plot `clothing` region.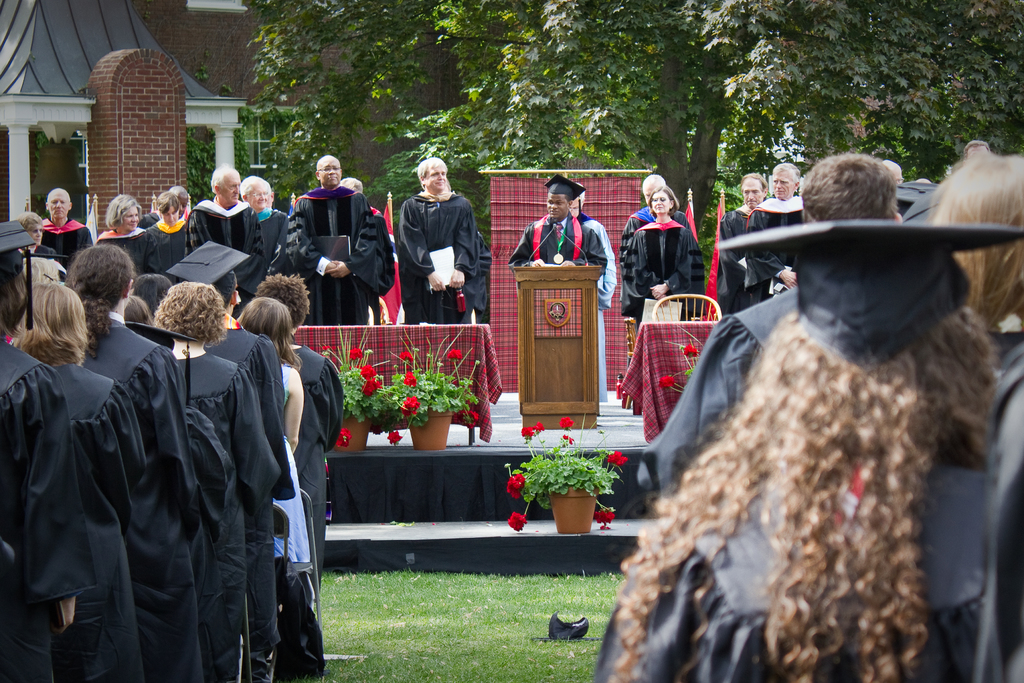
Plotted at 692, 462, 1012, 682.
